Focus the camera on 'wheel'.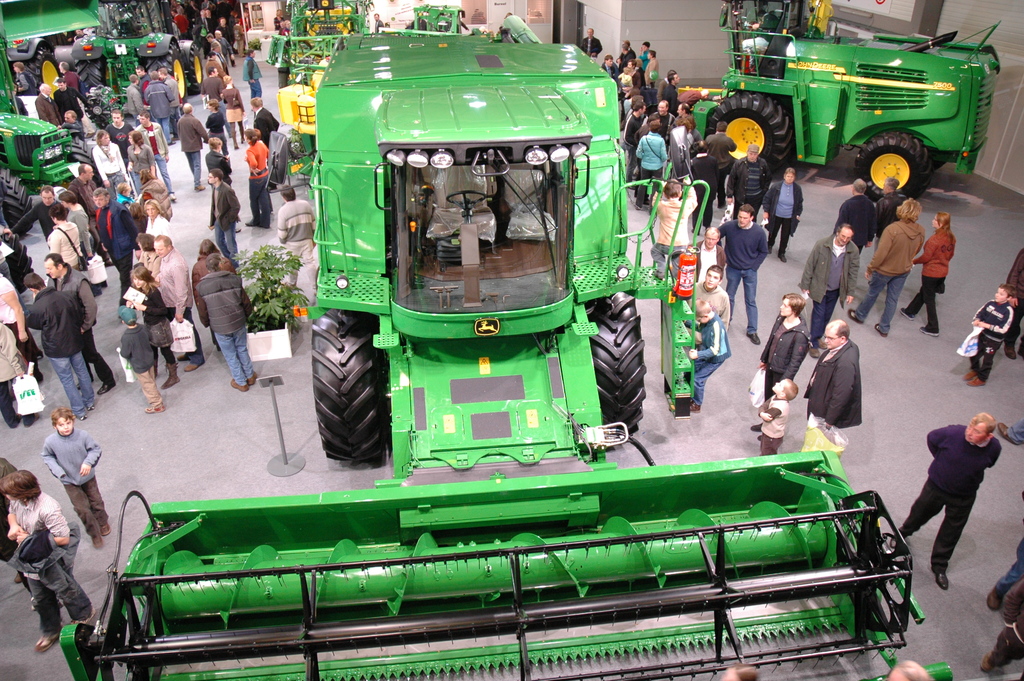
Focus region: BBox(851, 134, 934, 194).
